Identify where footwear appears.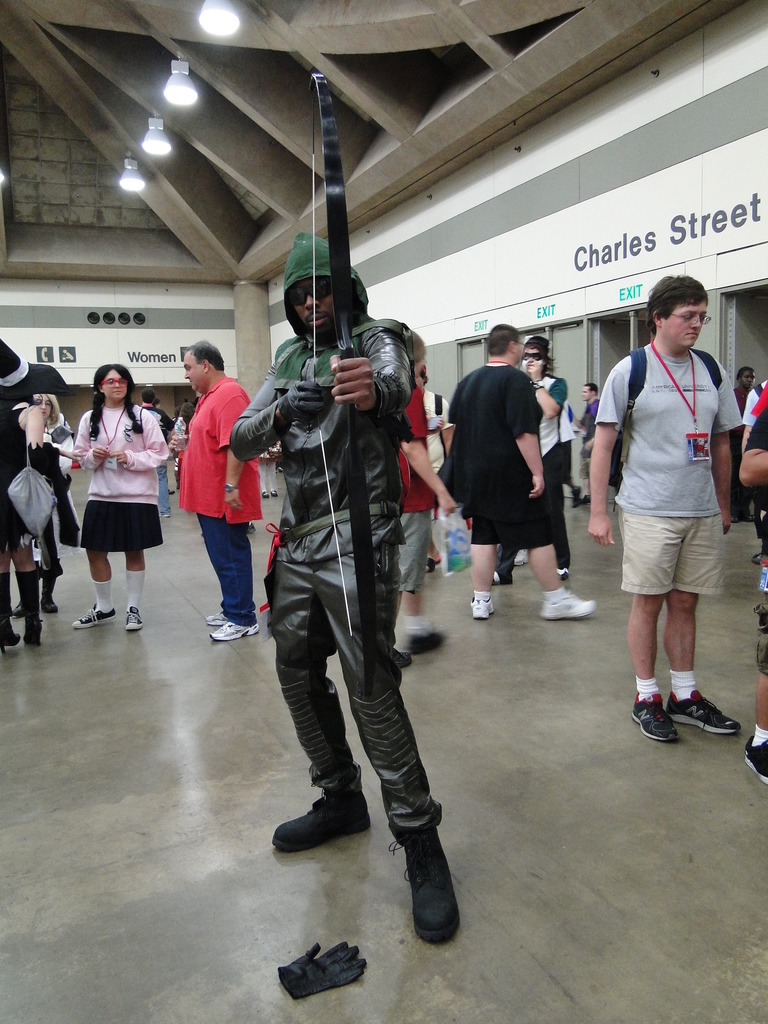
Appears at 541 593 598 620.
